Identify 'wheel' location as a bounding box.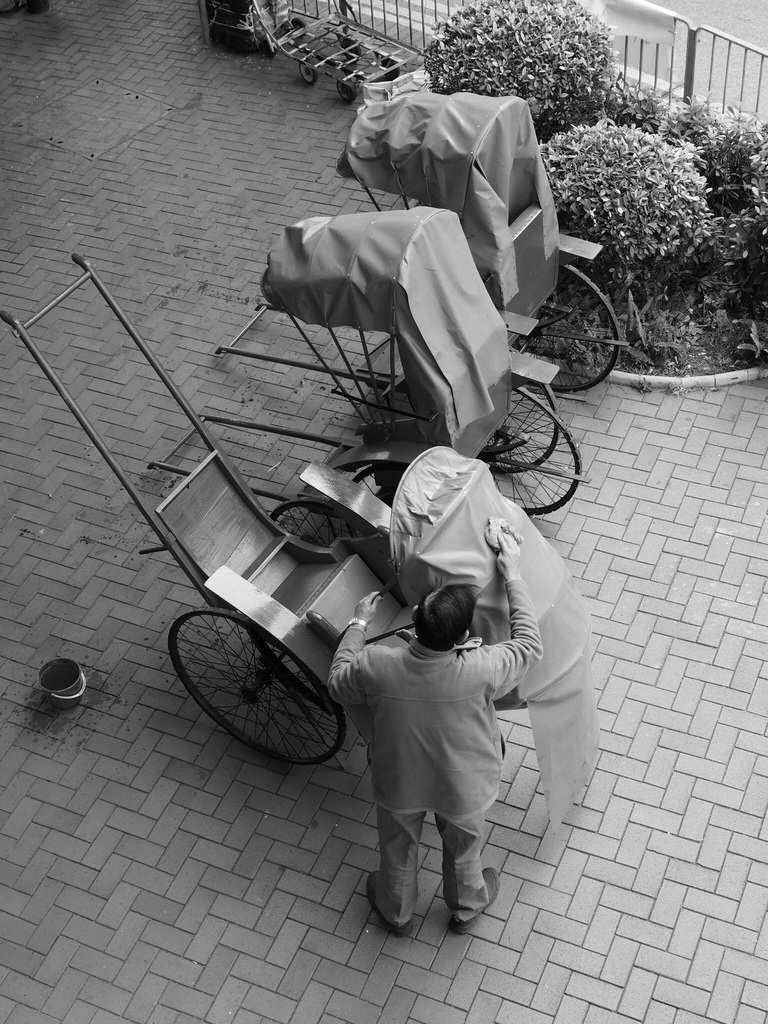
(left=296, top=58, right=319, bottom=86).
